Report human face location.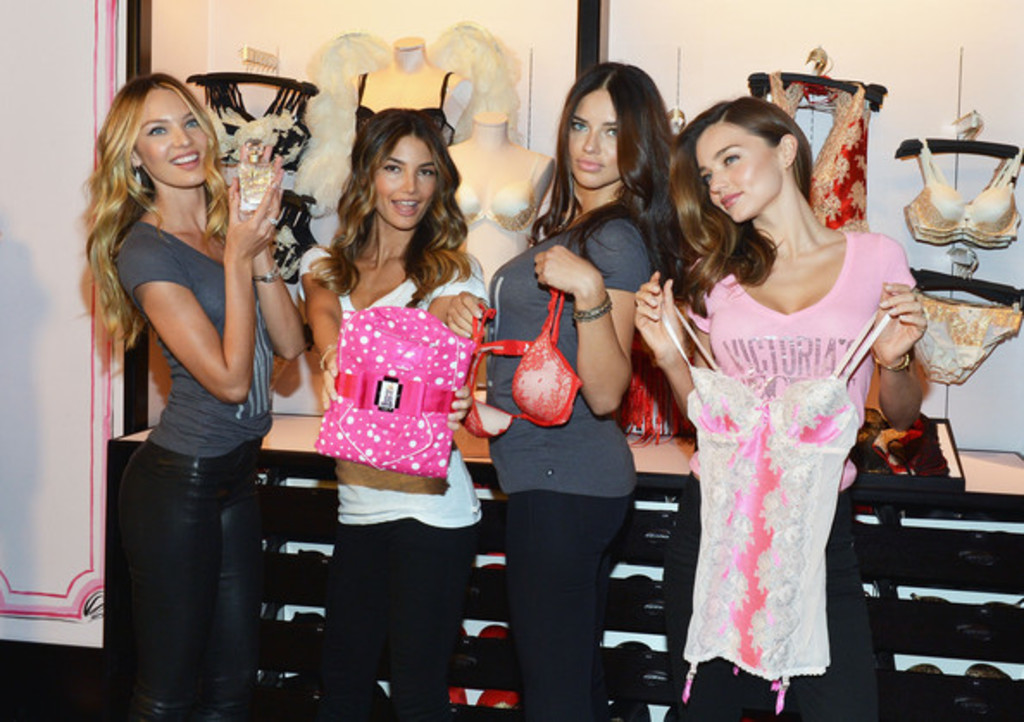
Report: x1=376, y1=133, x2=429, y2=236.
